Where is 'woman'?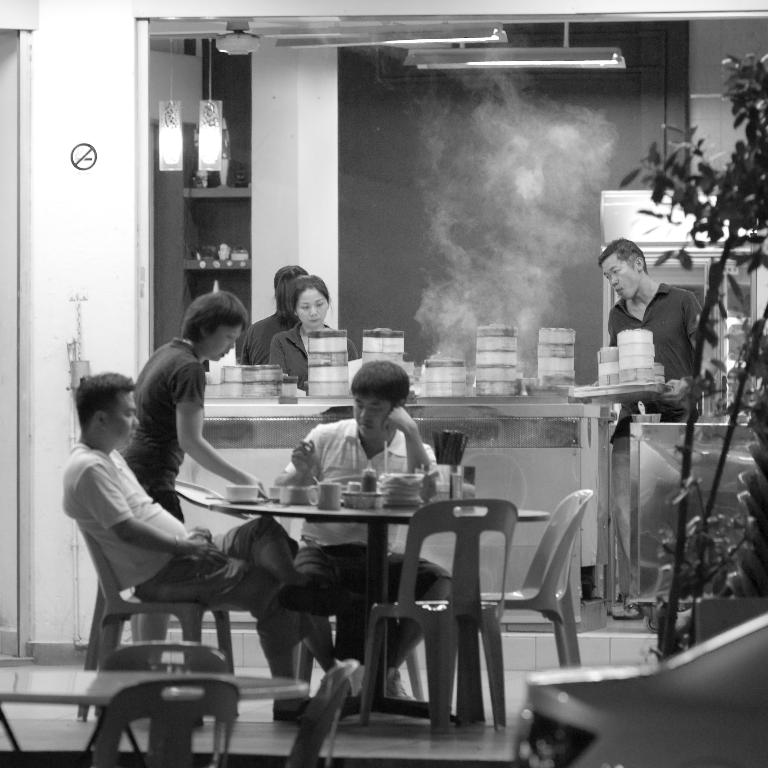
115,276,257,679.
